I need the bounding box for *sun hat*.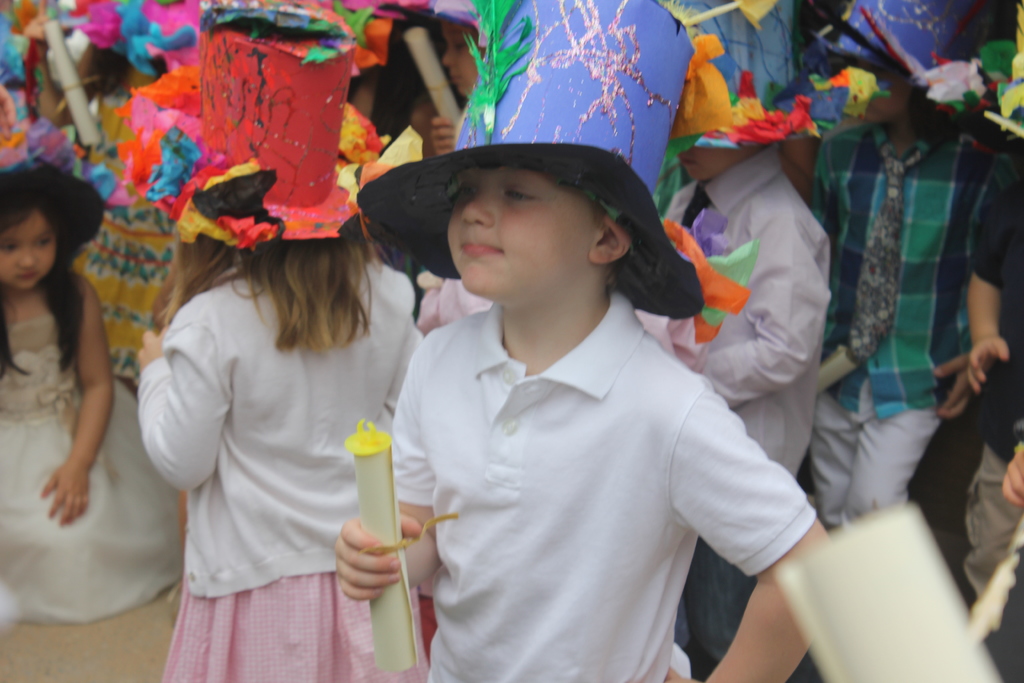
Here it is: x1=357, y1=0, x2=701, y2=320.
